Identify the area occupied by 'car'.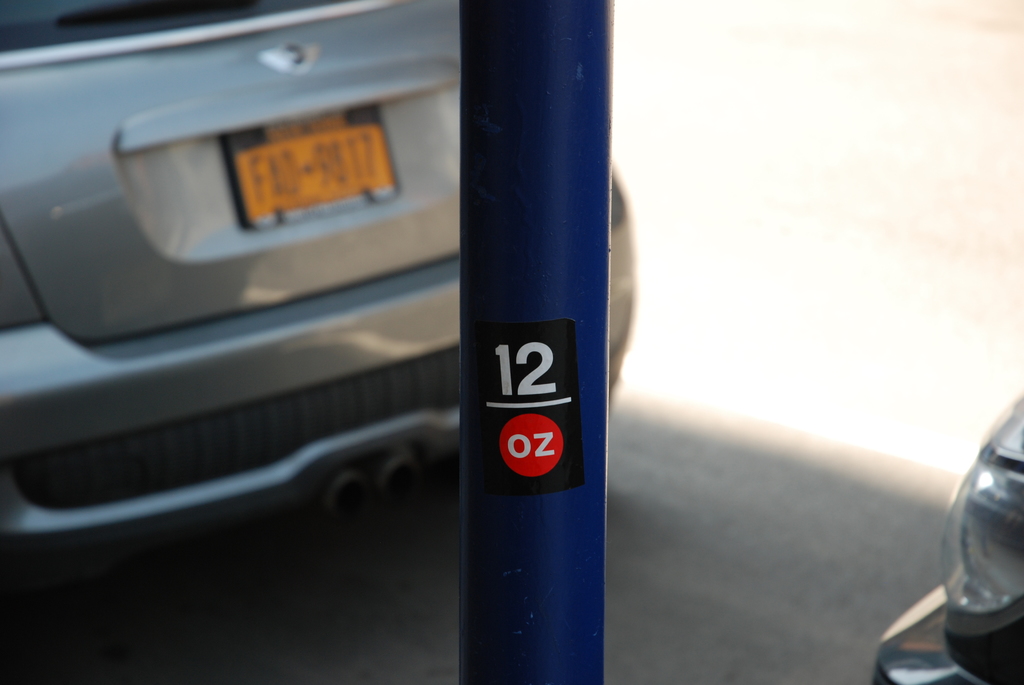
Area: (871,386,1023,684).
